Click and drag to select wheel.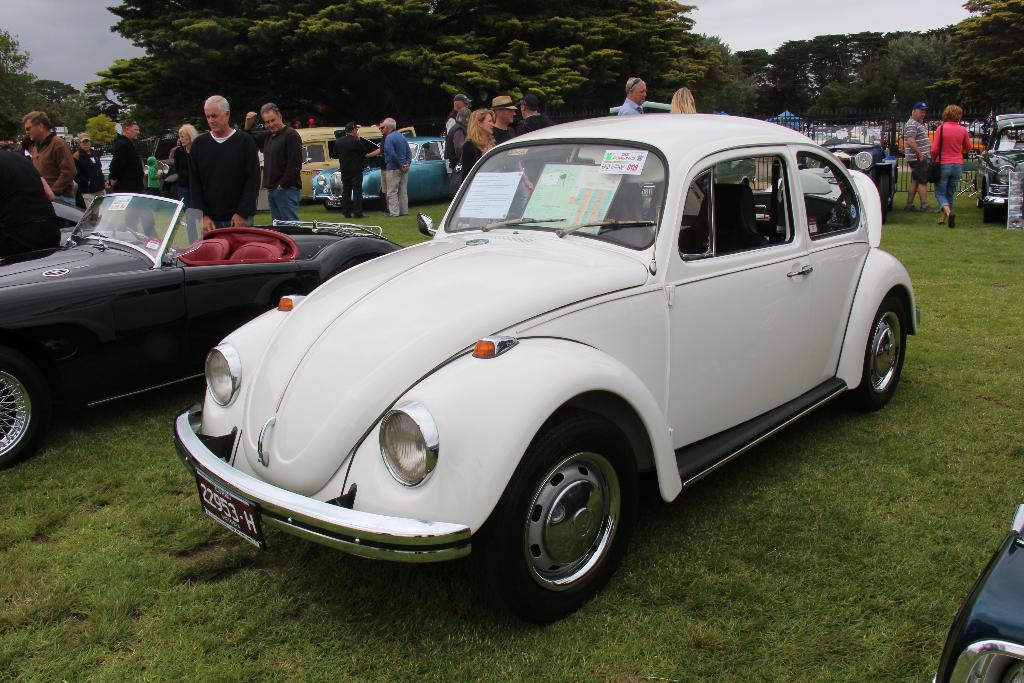
Selection: box(4, 350, 47, 467).
